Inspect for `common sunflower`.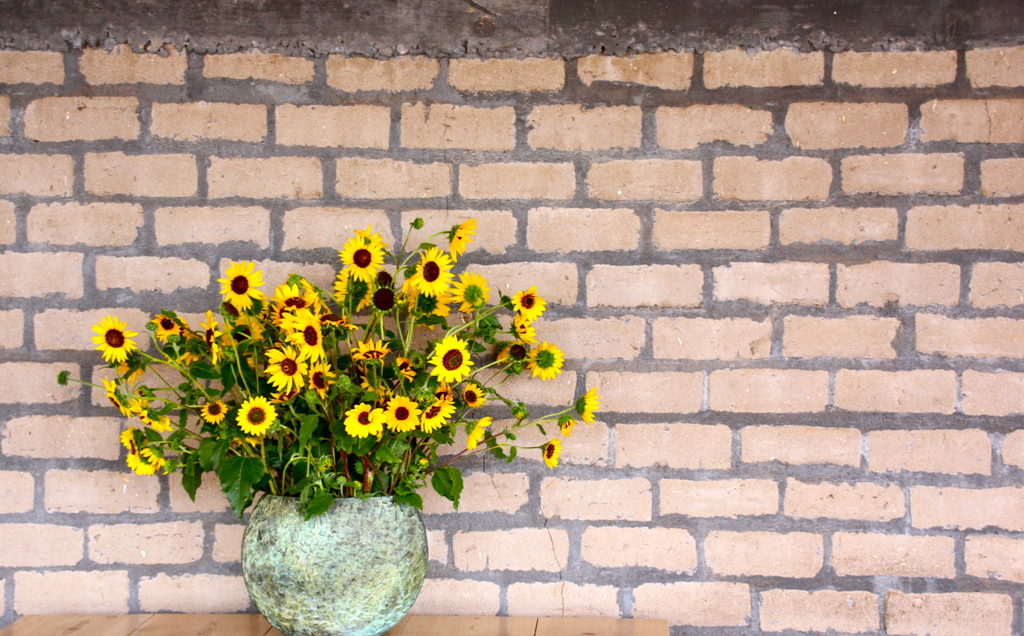
Inspection: (236, 401, 270, 436).
